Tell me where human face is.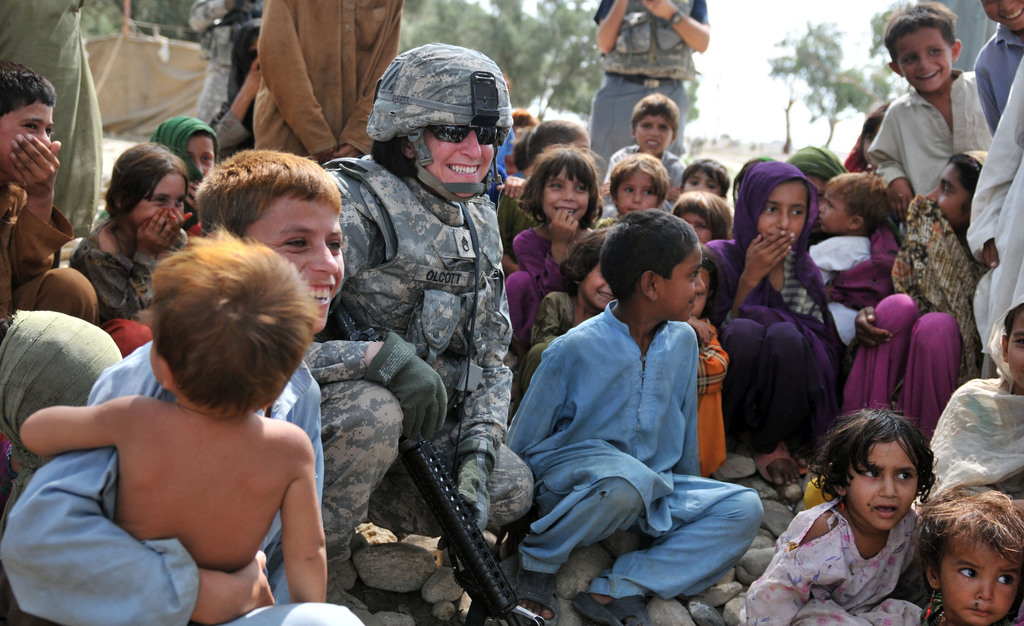
human face is at [x1=125, y1=173, x2=186, y2=234].
